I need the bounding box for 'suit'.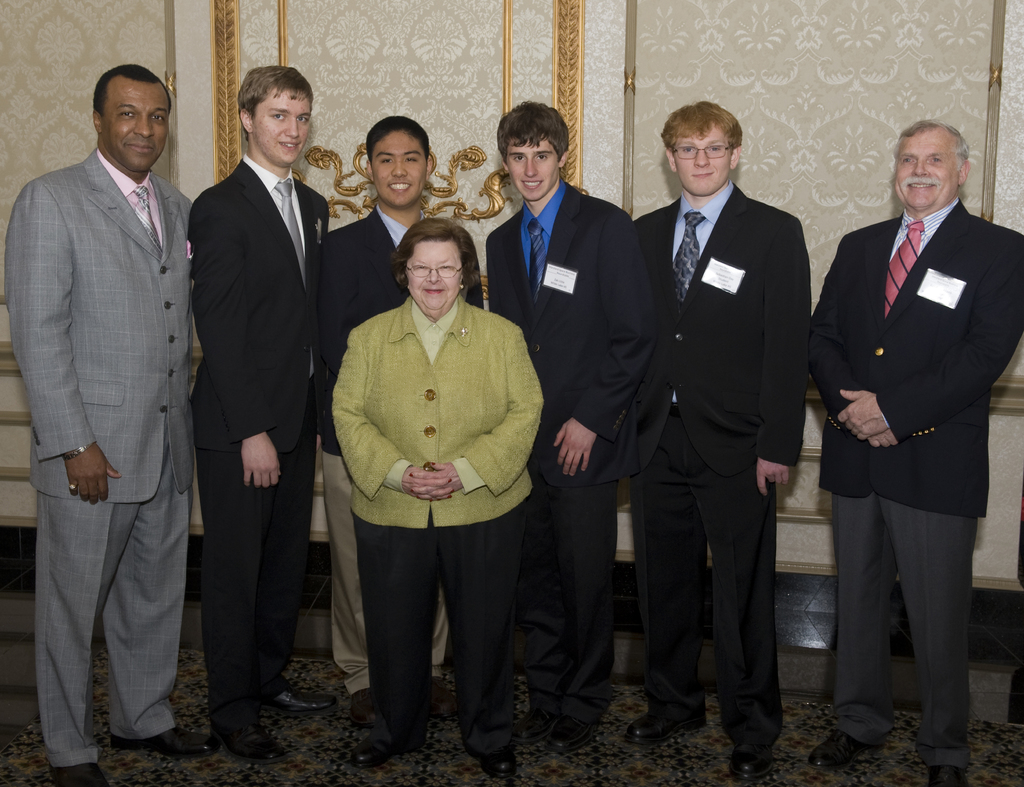
Here it is: rect(188, 152, 332, 725).
